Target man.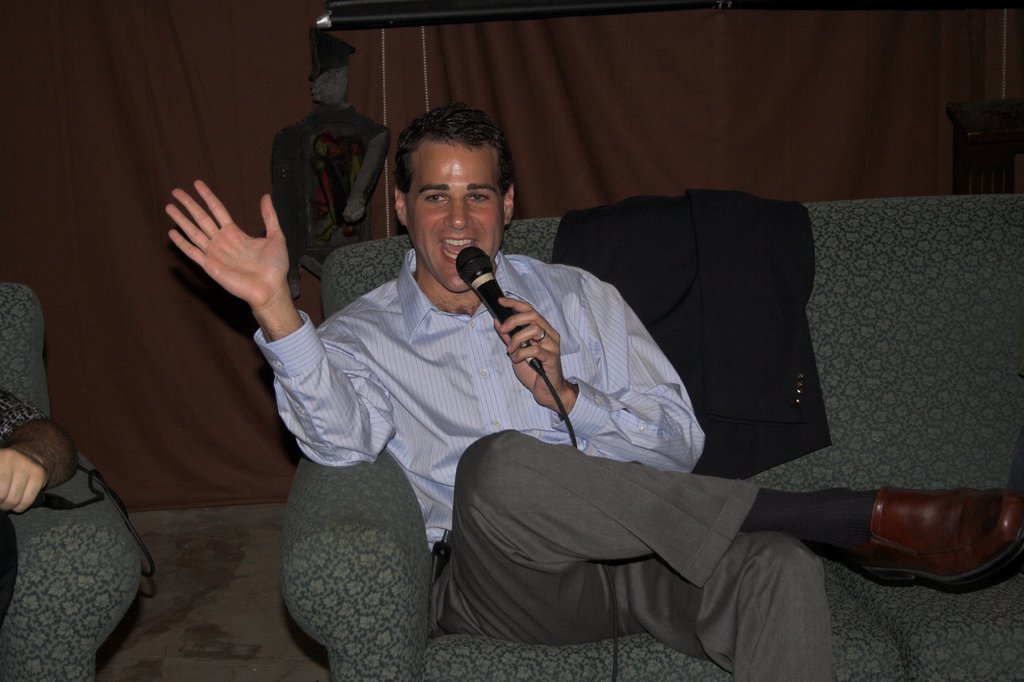
Target region: [160,99,1023,681].
